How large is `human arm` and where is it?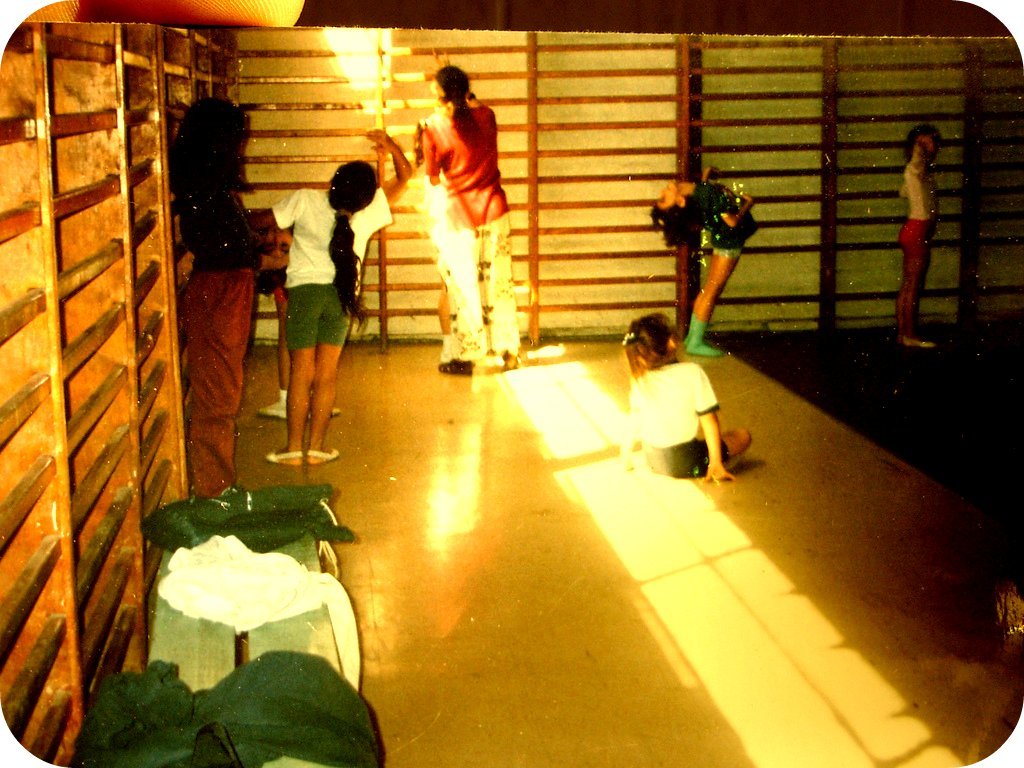
Bounding box: crop(229, 182, 311, 233).
